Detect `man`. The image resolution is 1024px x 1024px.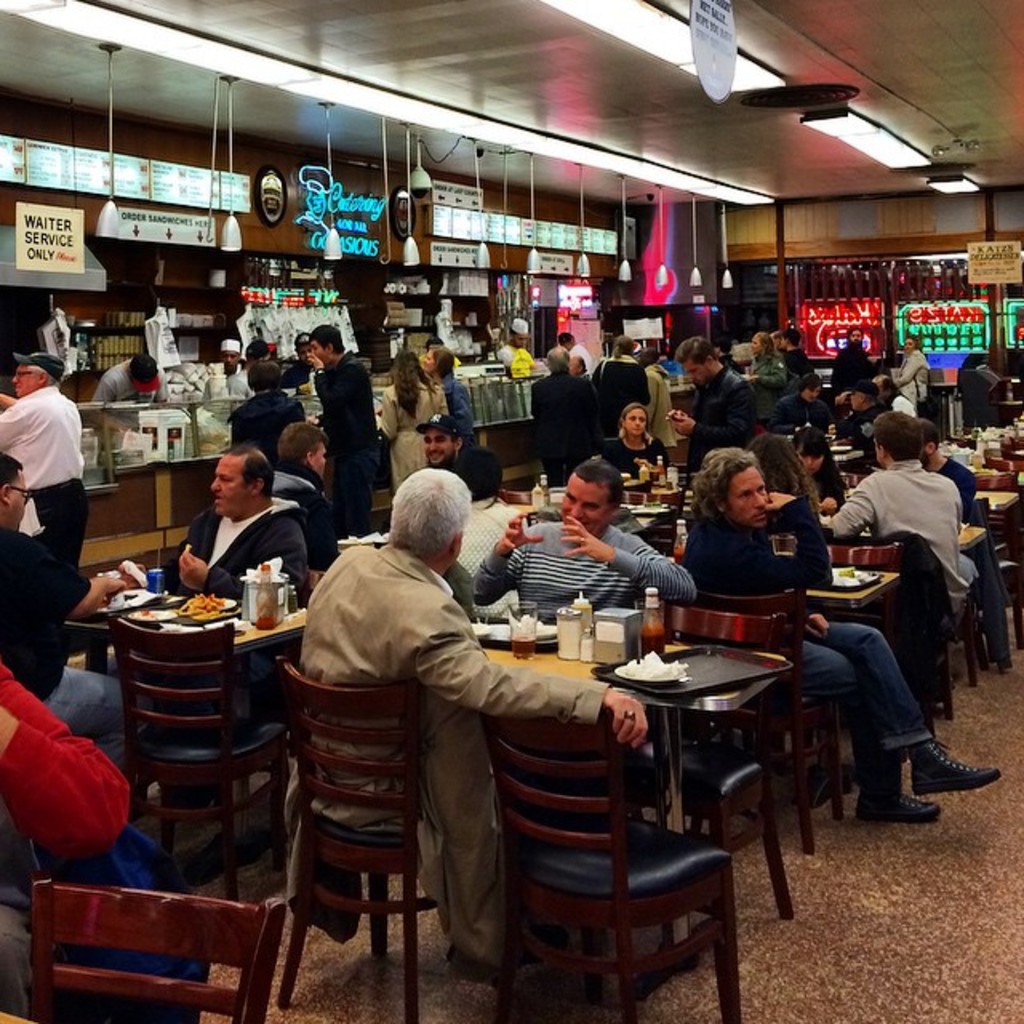
x1=306, y1=315, x2=392, y2=536.
